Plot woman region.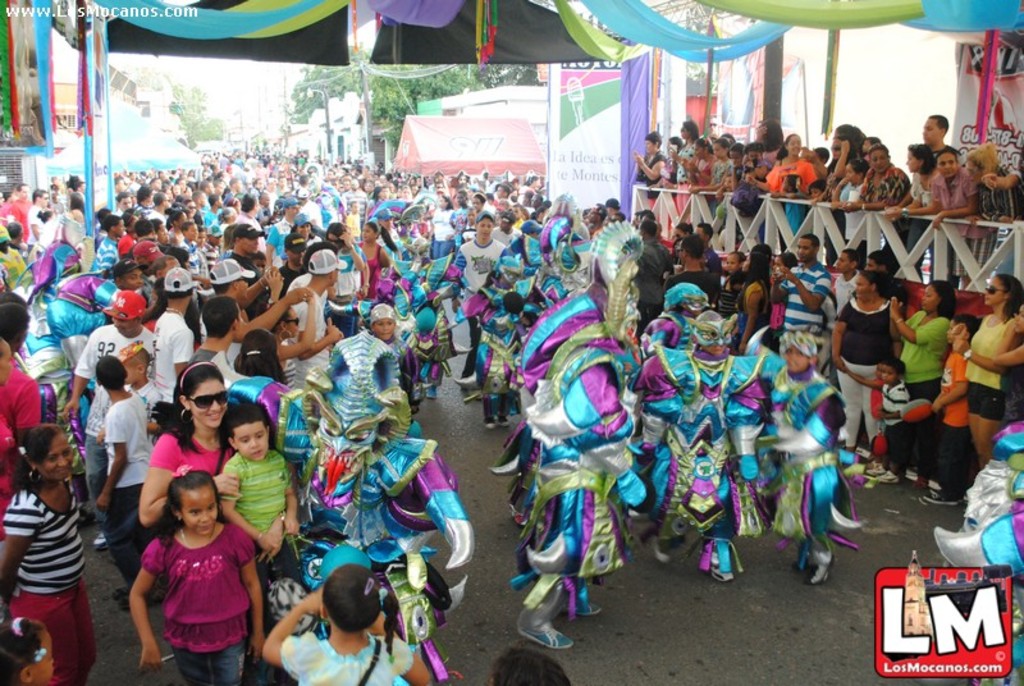
Plotted at locate(0, 415, 109, 685).
